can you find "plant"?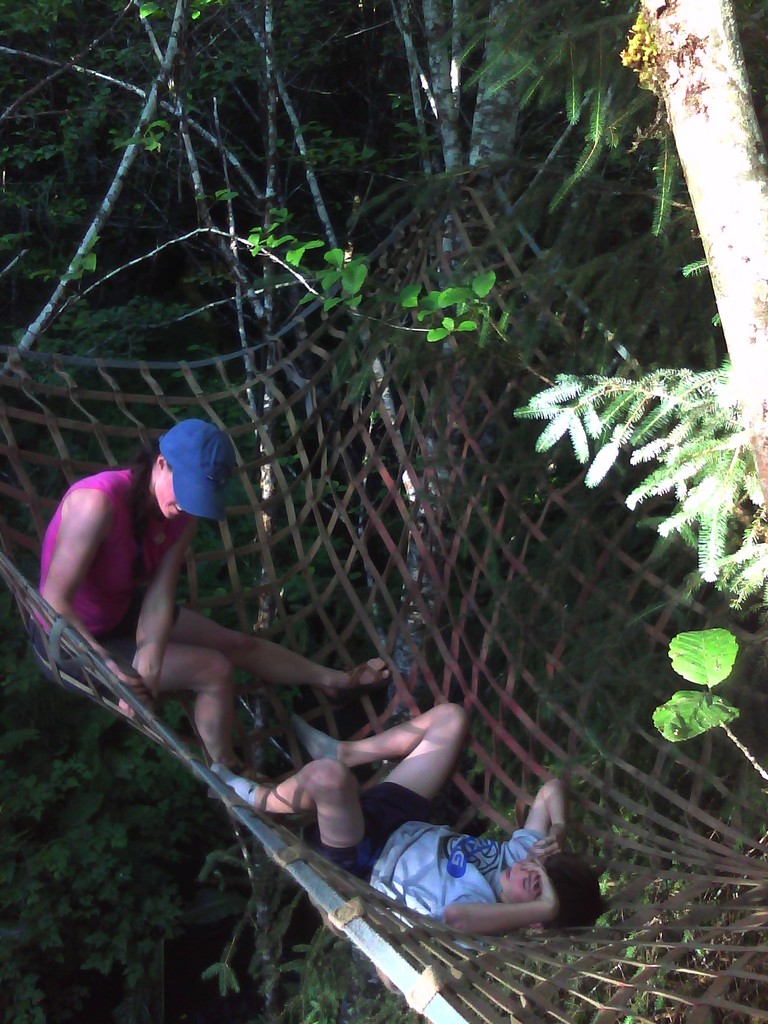
Yes, bounding box: pyautogui.locateOnScreen(506, 348, 767, 603).
